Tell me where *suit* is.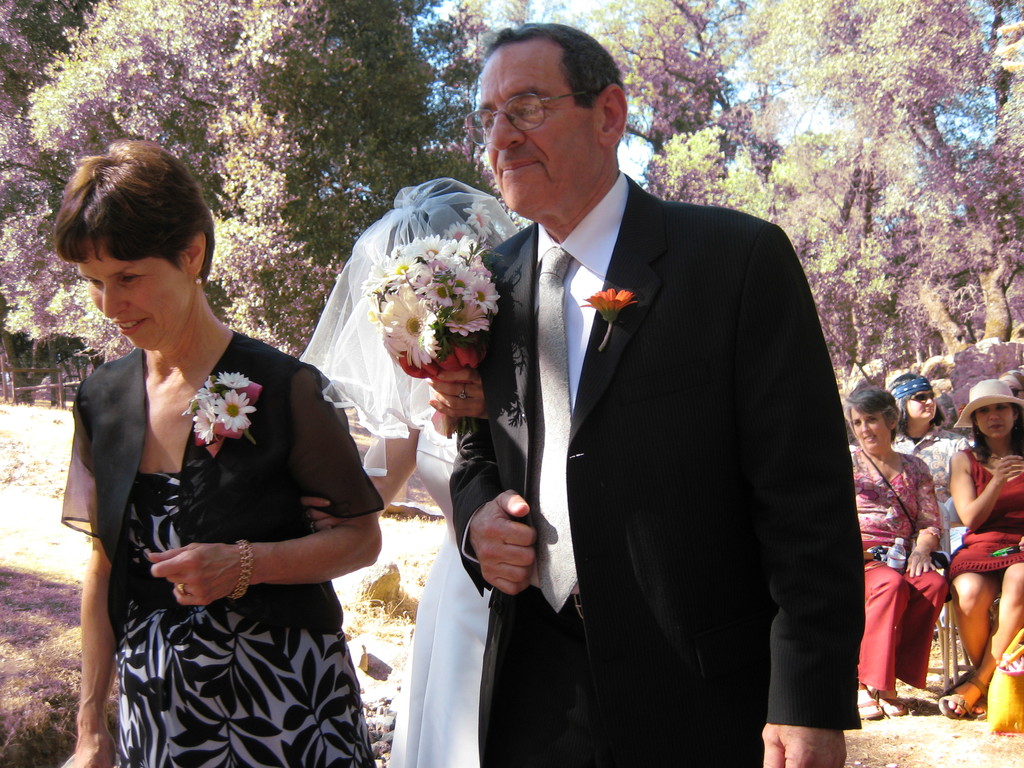
*suit* is at x1=380 y1=74 x2=806 y2=747.
